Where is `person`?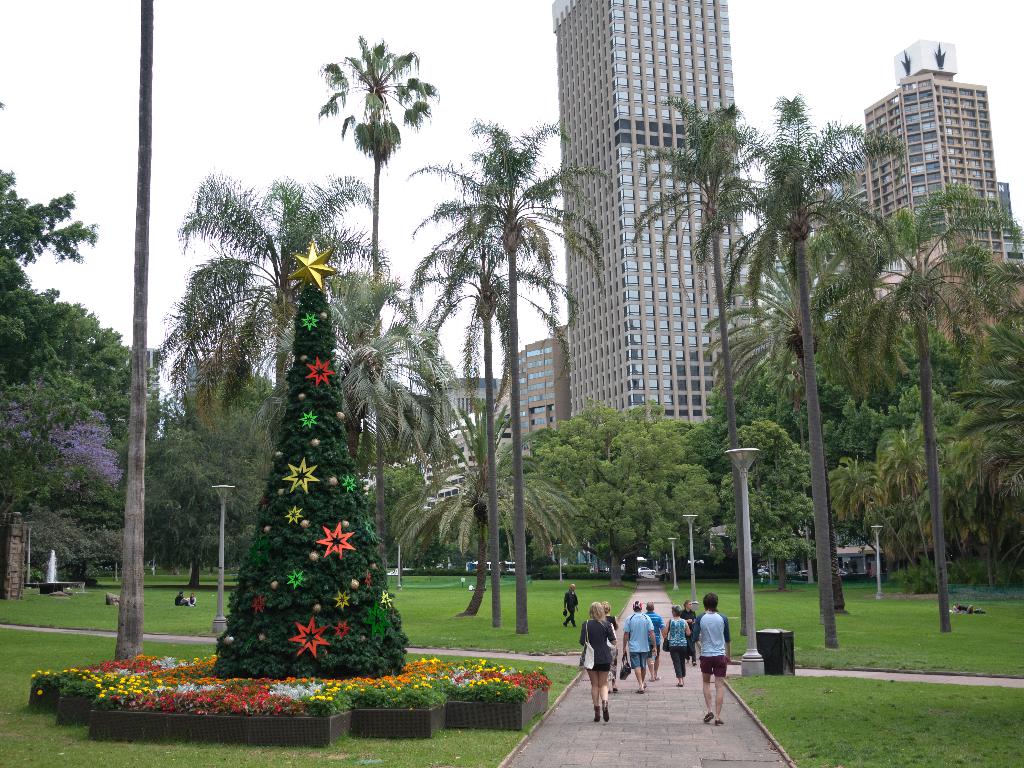
select_region(559, 583, 580, 627).
